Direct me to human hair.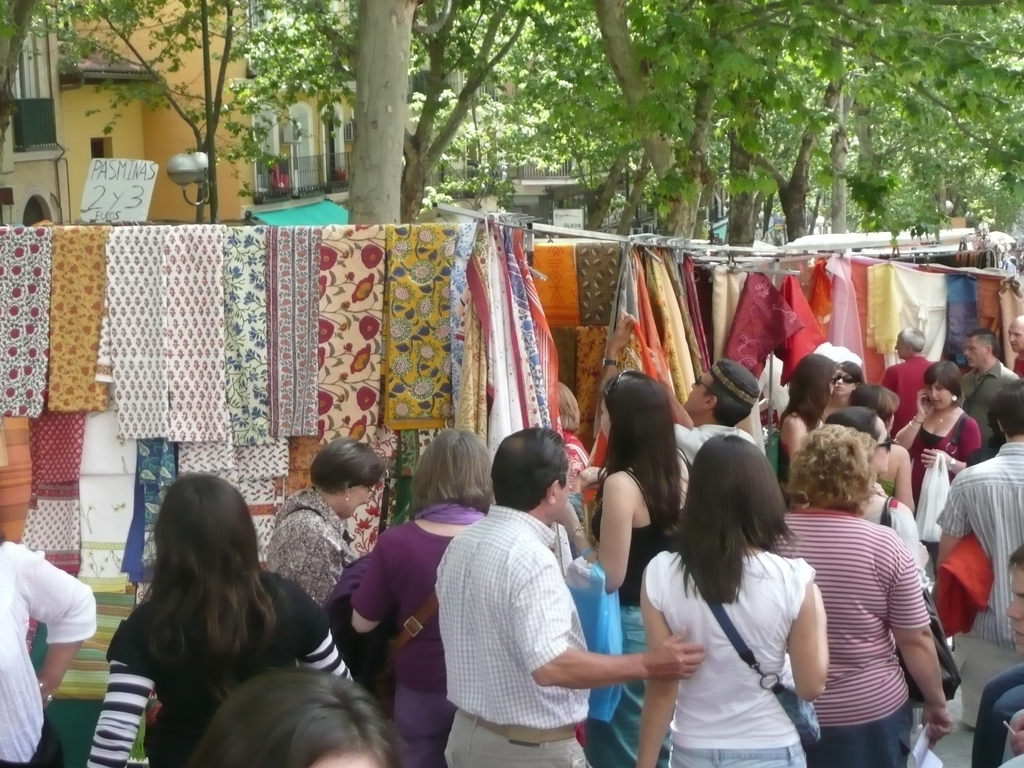
Direction: box(411, 426, 493, 515).
